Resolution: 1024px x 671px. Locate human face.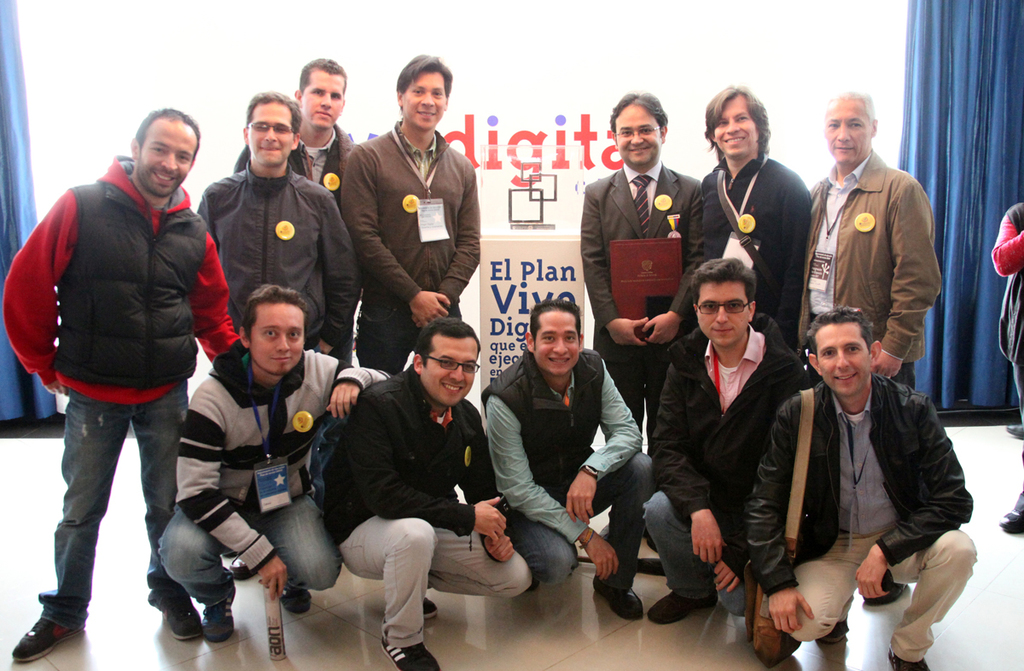
{"left": 711, "top": 96, "right": 761, "bottom": 155}.
